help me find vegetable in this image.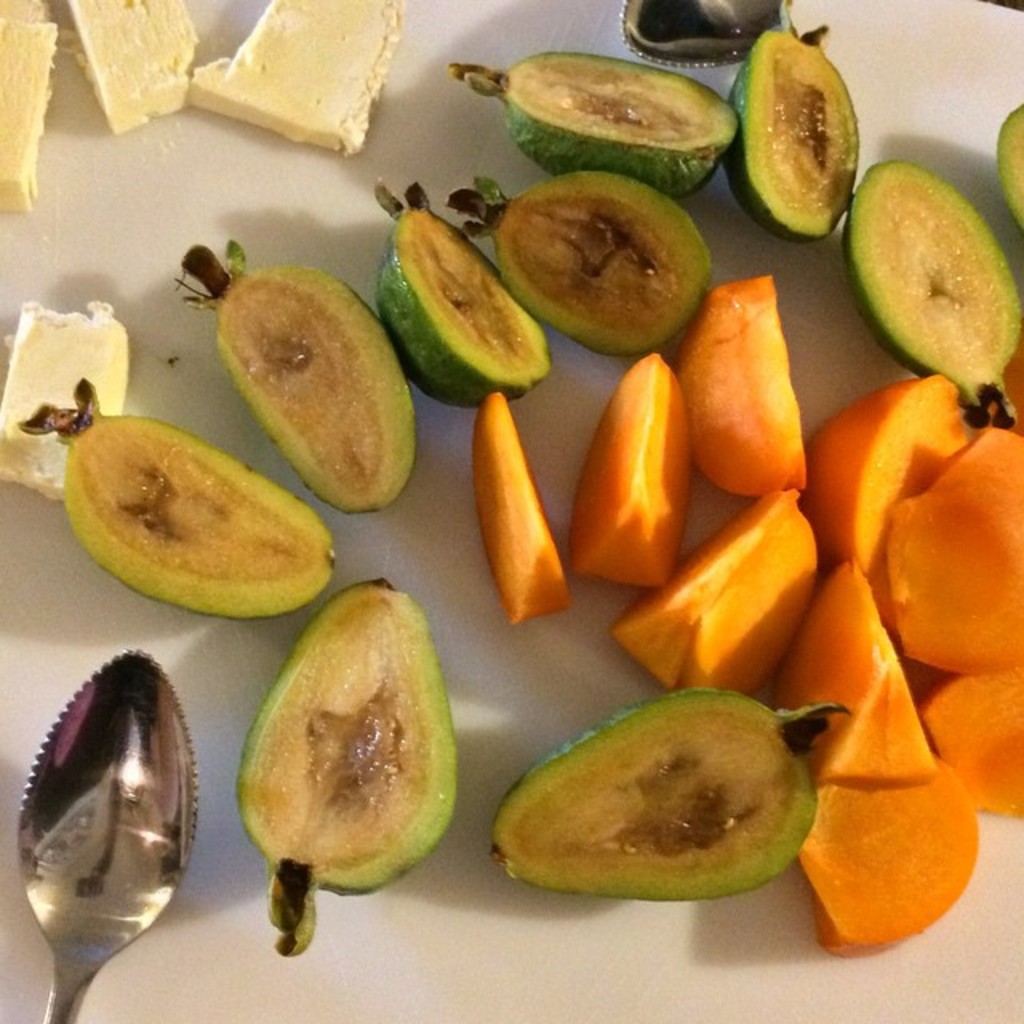
Found it: x1=453, y1=46, x2=739, y2=189.
